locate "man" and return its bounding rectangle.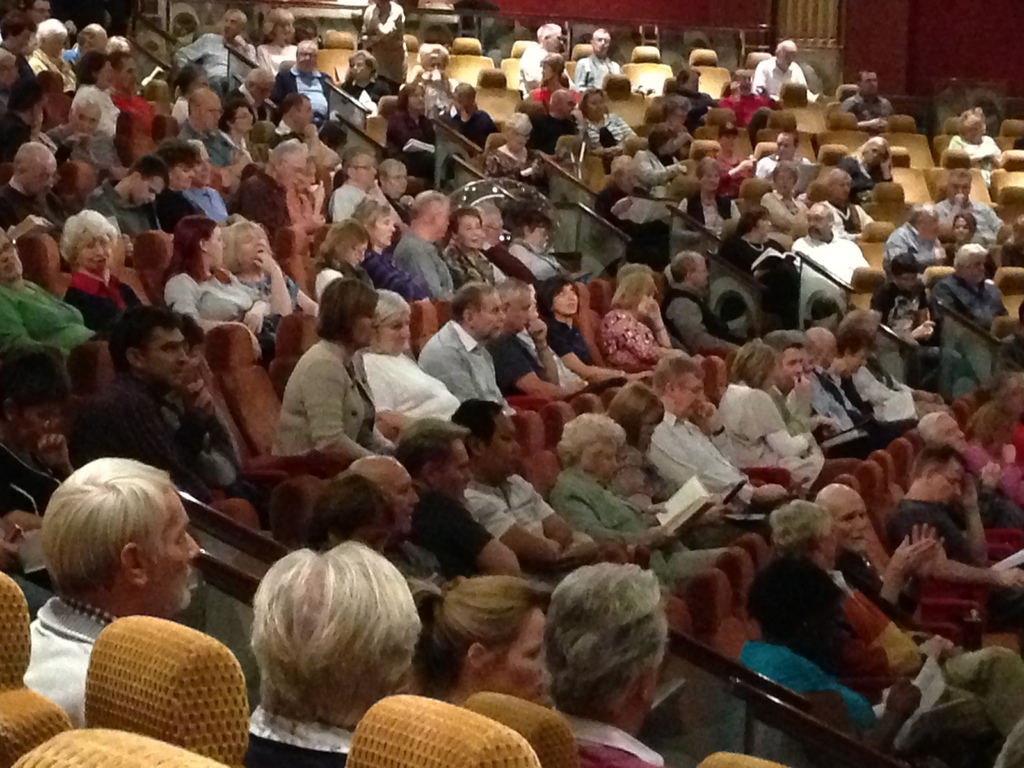
box=[414, 284, 536, 419].
